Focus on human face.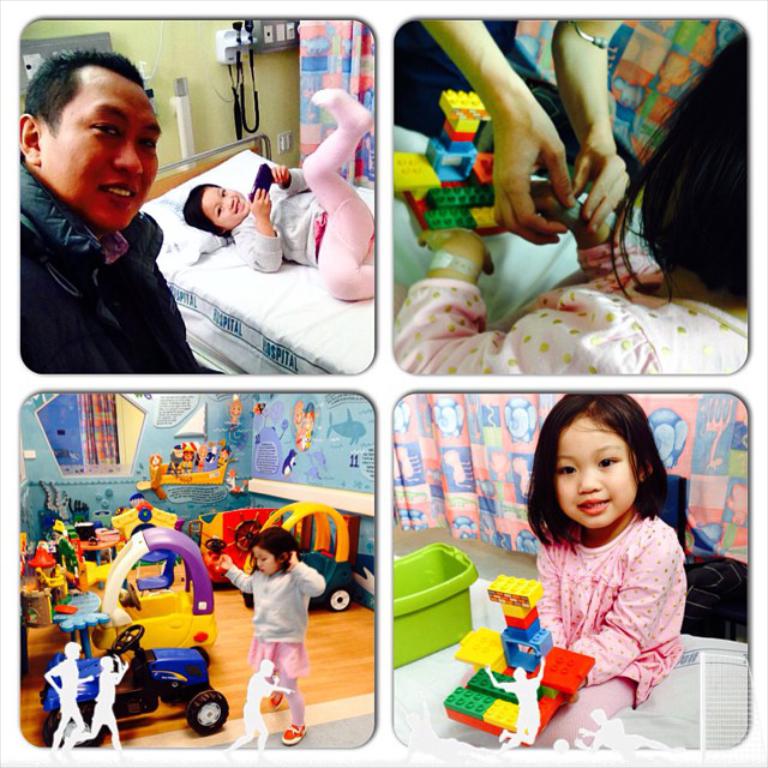
Focused at x1=562 y1=415 x2=641 y2=529.
